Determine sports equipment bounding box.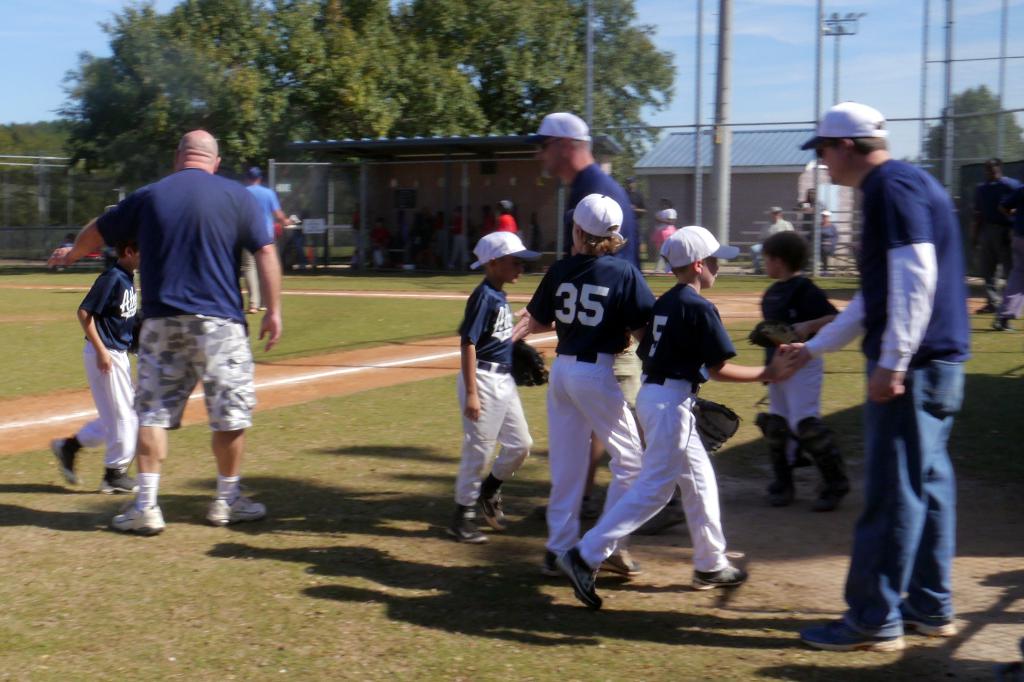
Determined: box(745, 313, 799, 374).
